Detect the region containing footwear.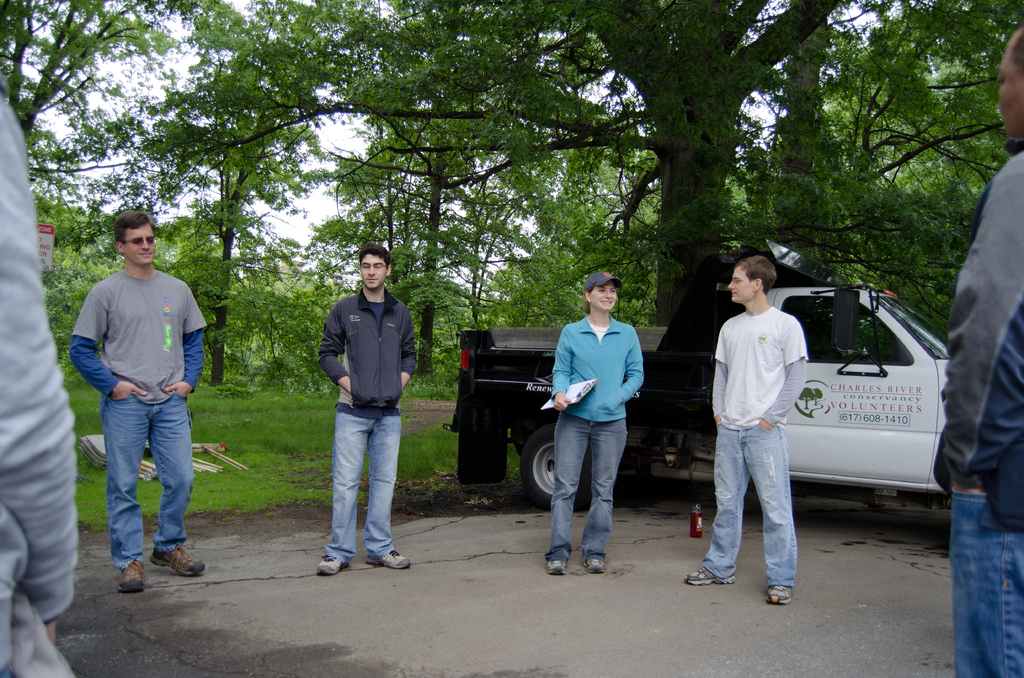
bbox=(150, 545, 207, 579).
